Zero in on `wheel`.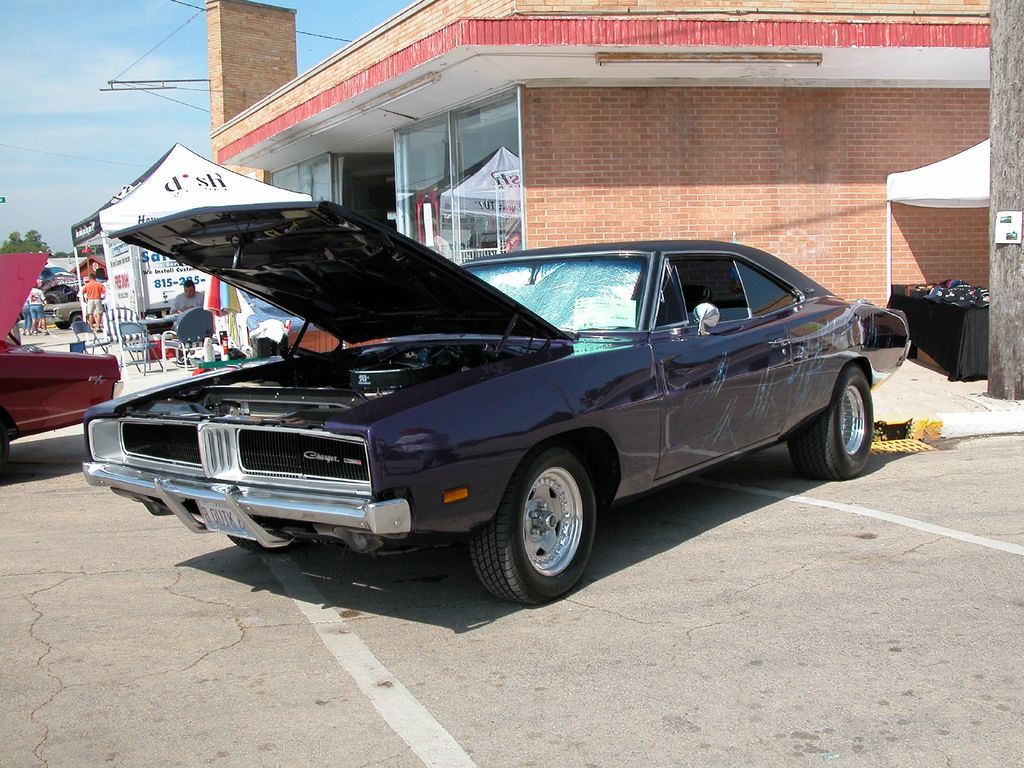
Zeroed in: {"left": 471, "top": 445, "right": 609, "bottom": 598}.
